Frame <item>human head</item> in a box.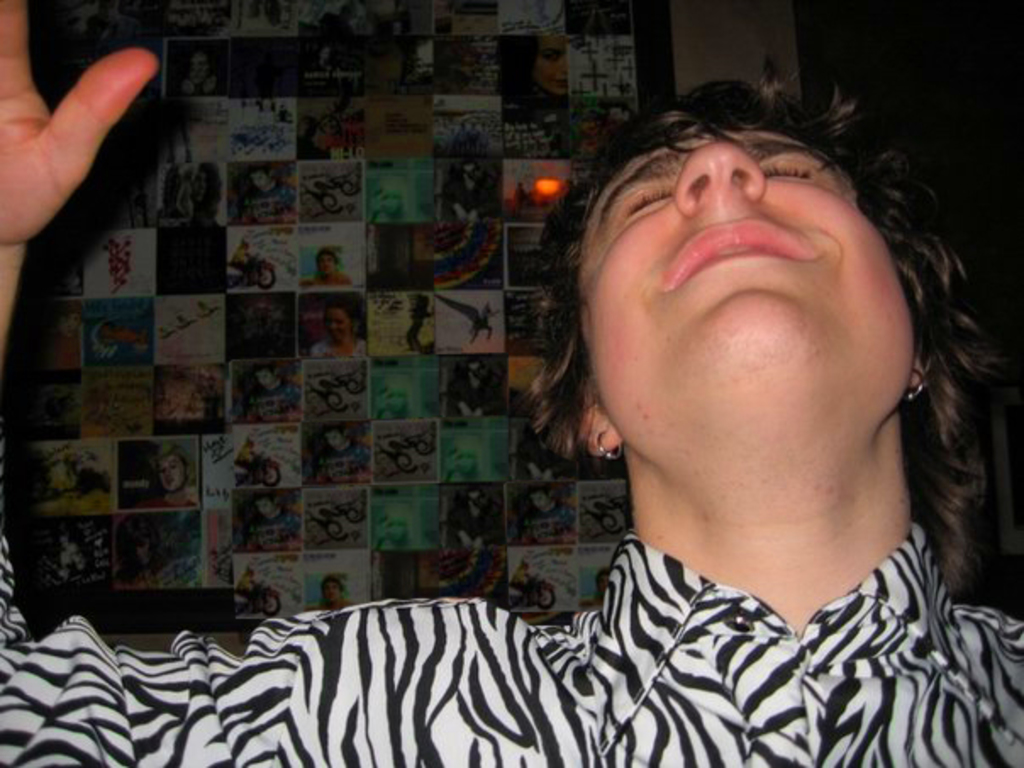
x1=319, y1=573, x2=344, y2=610.
